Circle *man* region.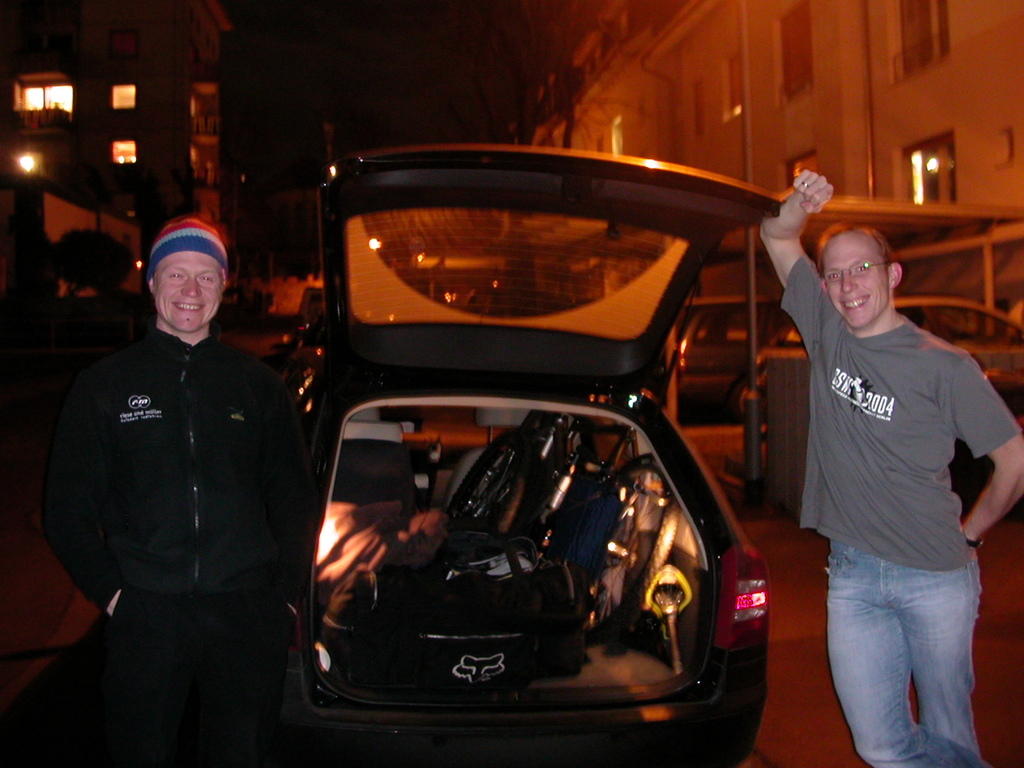
Region: (34, 217, 313, 767).
